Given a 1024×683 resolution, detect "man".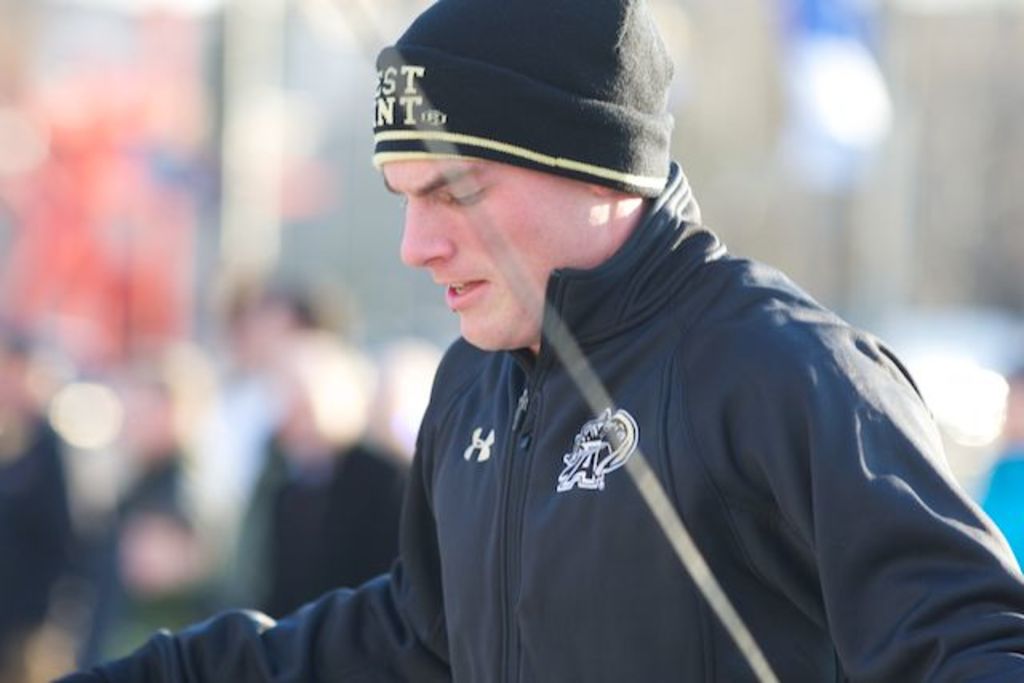
BBox(266, 0, 997, 682).
